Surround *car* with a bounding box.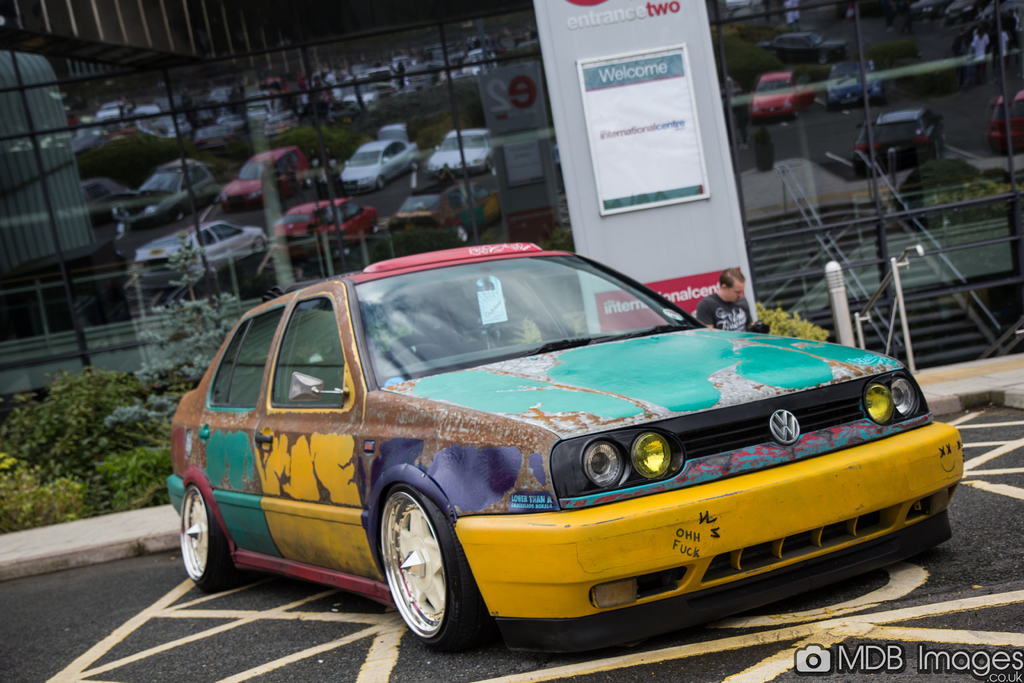
166/240/961/656.
